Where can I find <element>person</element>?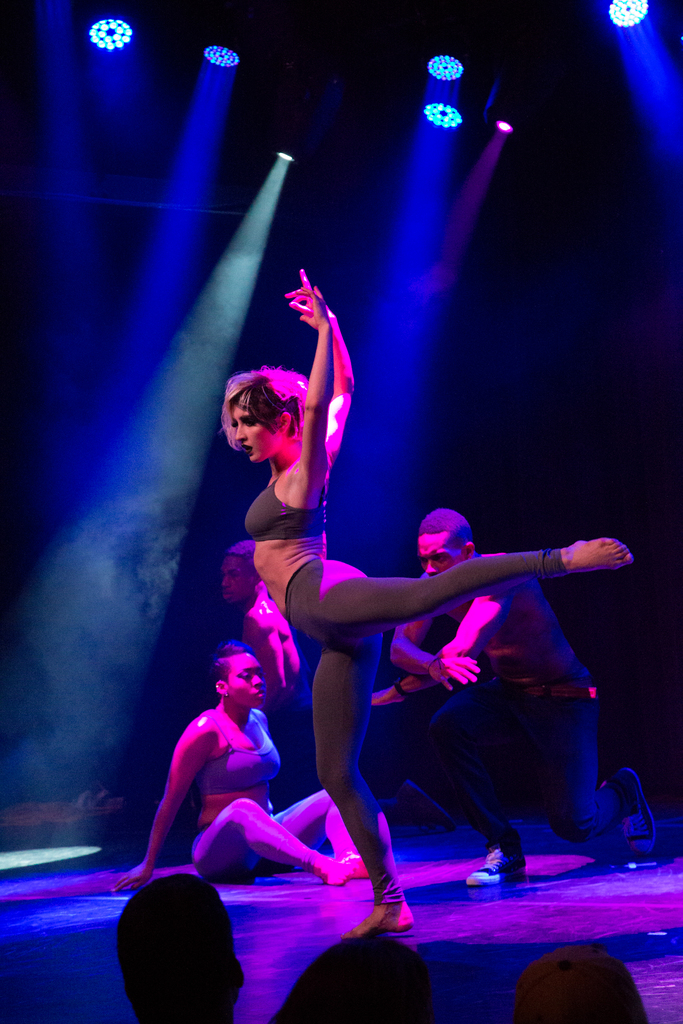
You can find it at select_region(297, 932, 442, 1023).
